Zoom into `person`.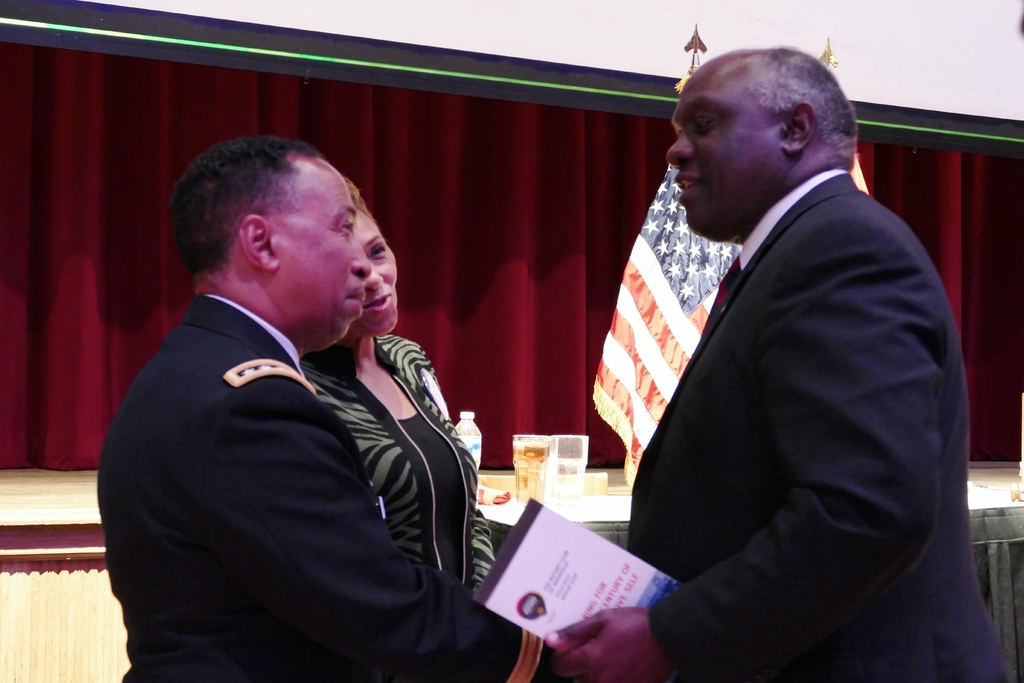
Zoom target: box=[100, 145, 558, 682].
